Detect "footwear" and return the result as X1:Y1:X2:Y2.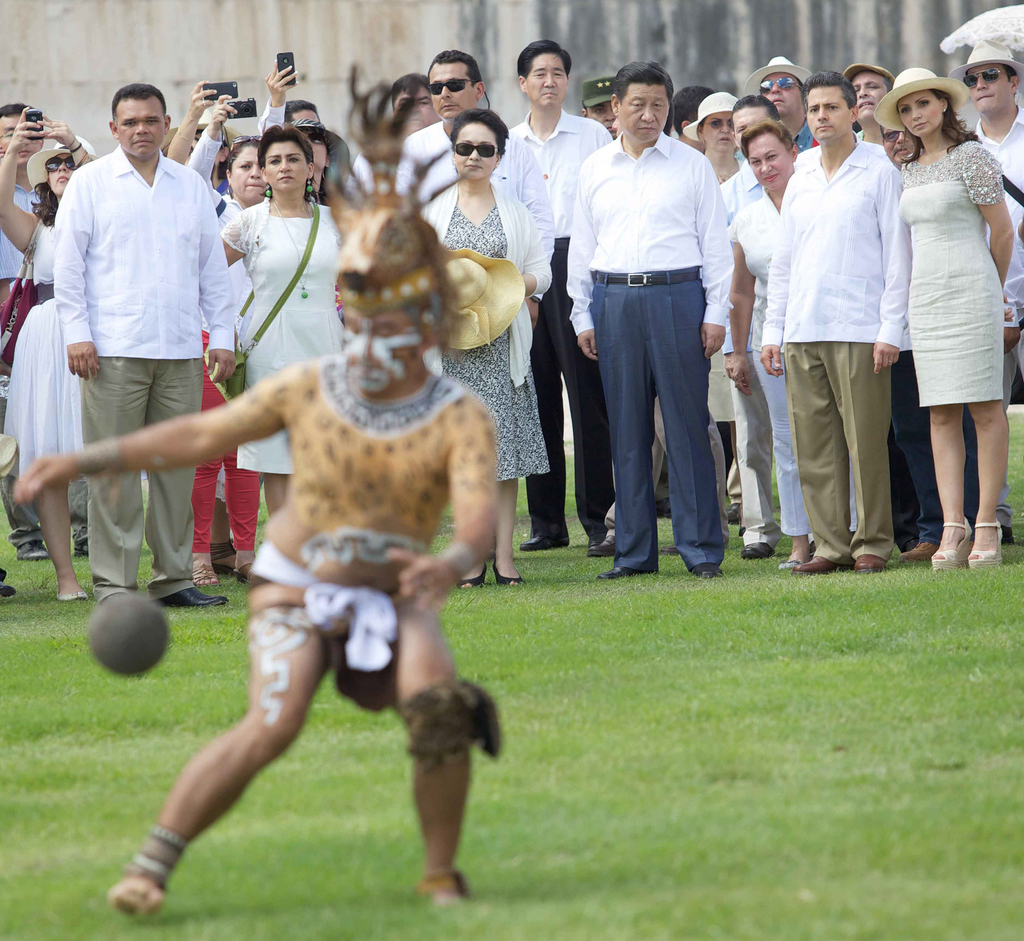
231:557:252:586.
